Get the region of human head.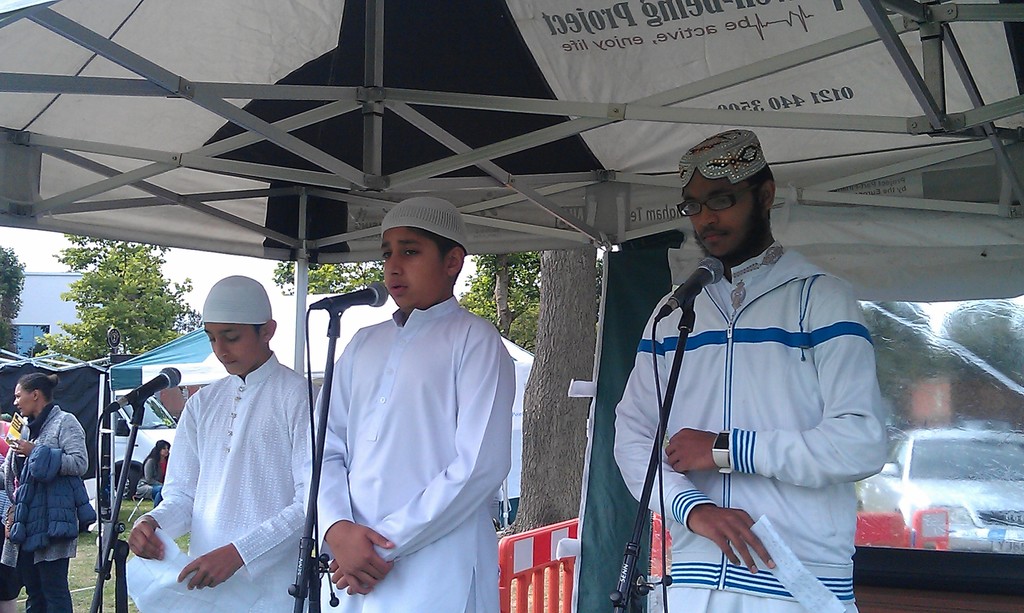
locate(378, 193, 468, 313).
